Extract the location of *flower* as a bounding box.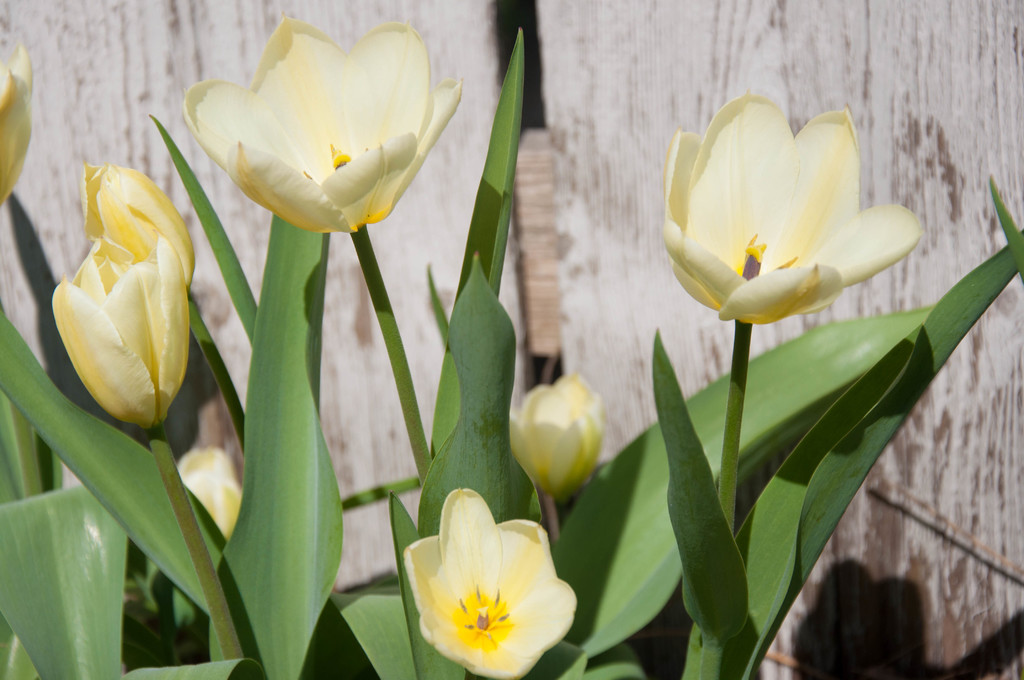
[178,14,459,242].
